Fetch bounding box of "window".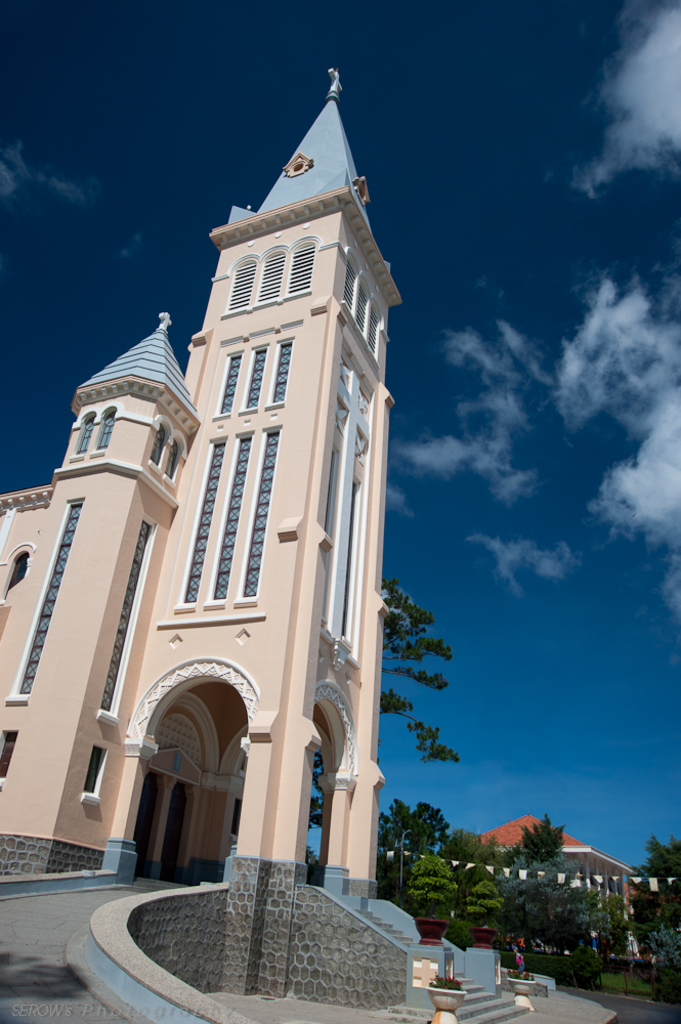
Bbox: bbox(16, 501, 81, 699).
